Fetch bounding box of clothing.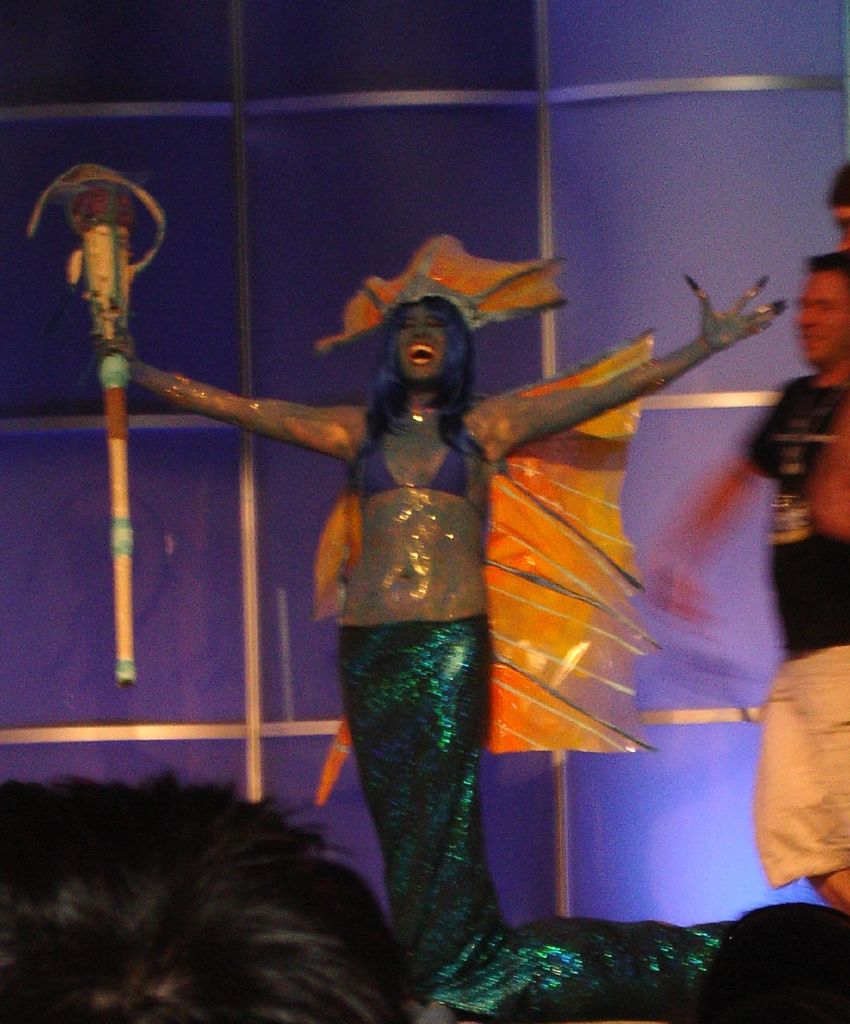
Bbox: pyautogui.locateOnScreen(321, 415, 573, 1019).
